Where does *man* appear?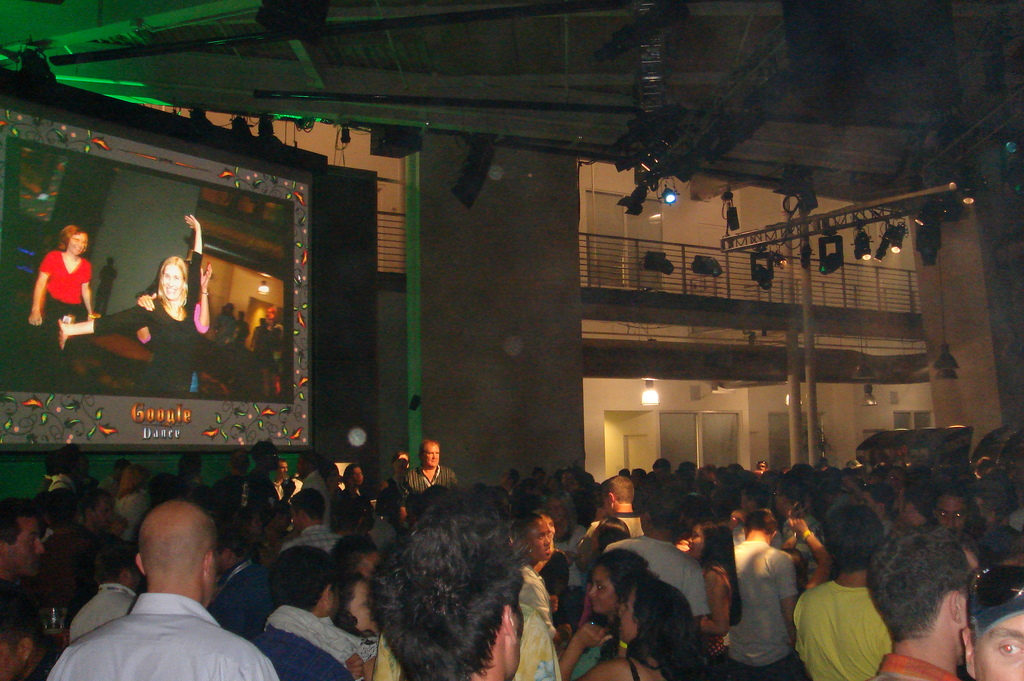
Appears at box(0, 498, 44, 680).
